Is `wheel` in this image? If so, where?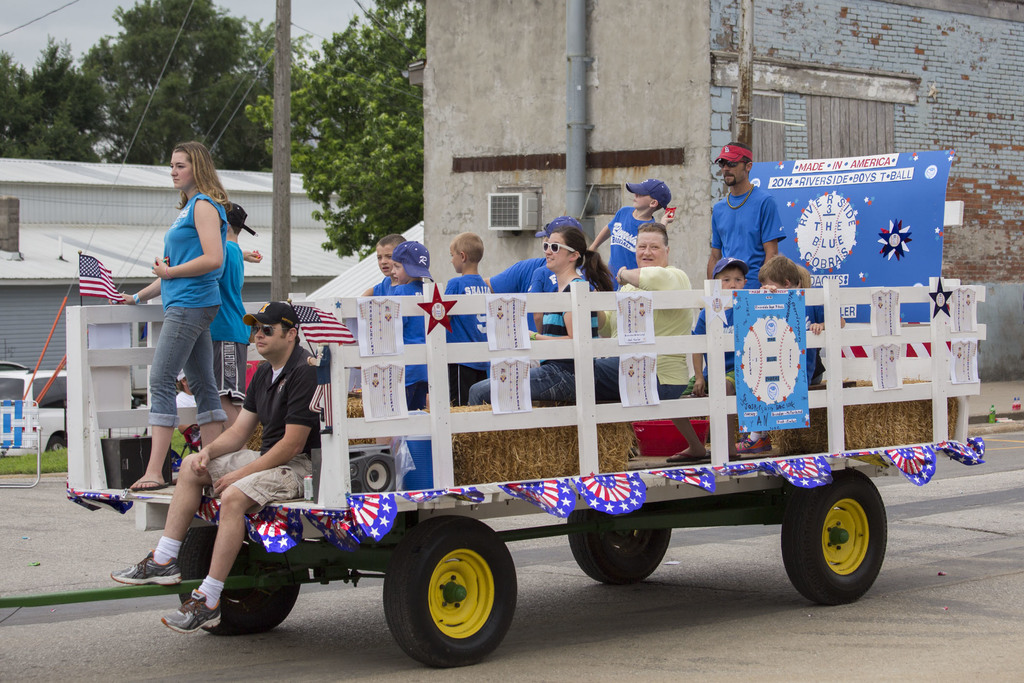
Yes, at [left=565, top=509, right=671, bottom=585].
